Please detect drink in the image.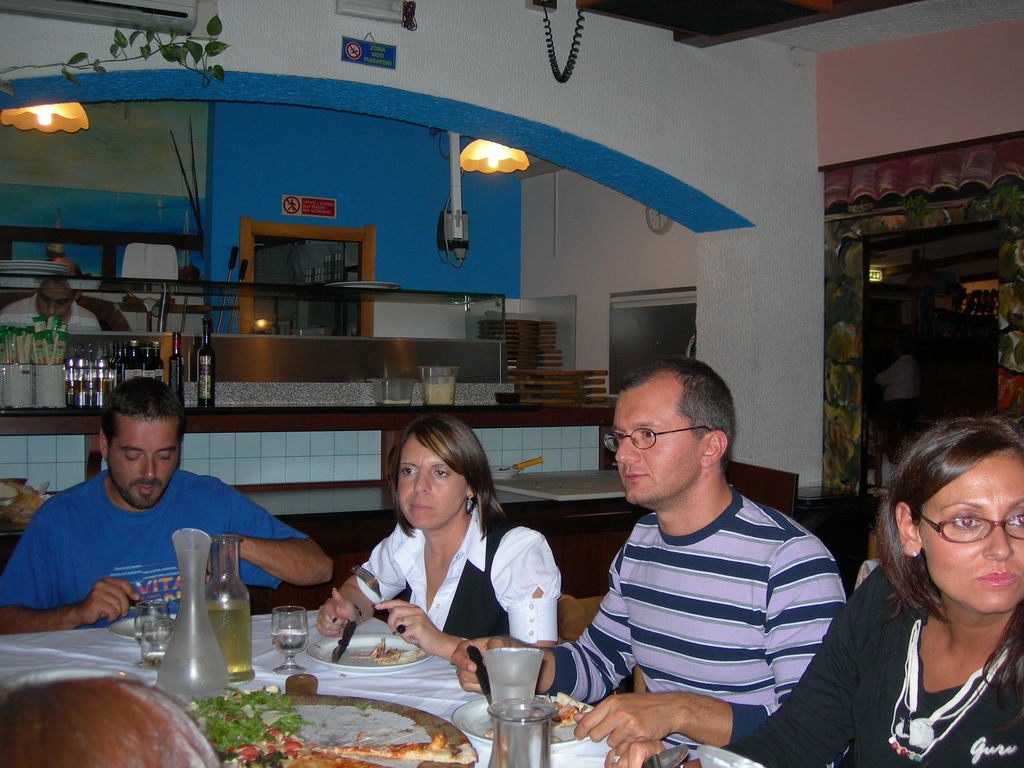
bbox(488, 677, 538, 719).
